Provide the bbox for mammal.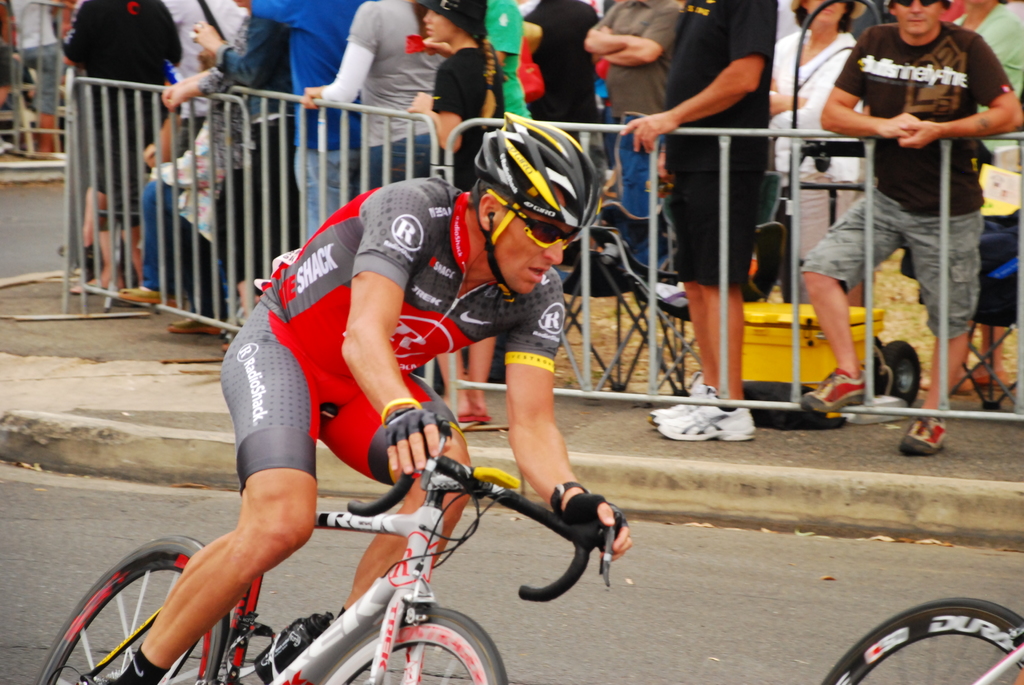
425, 0, 552, 120.
